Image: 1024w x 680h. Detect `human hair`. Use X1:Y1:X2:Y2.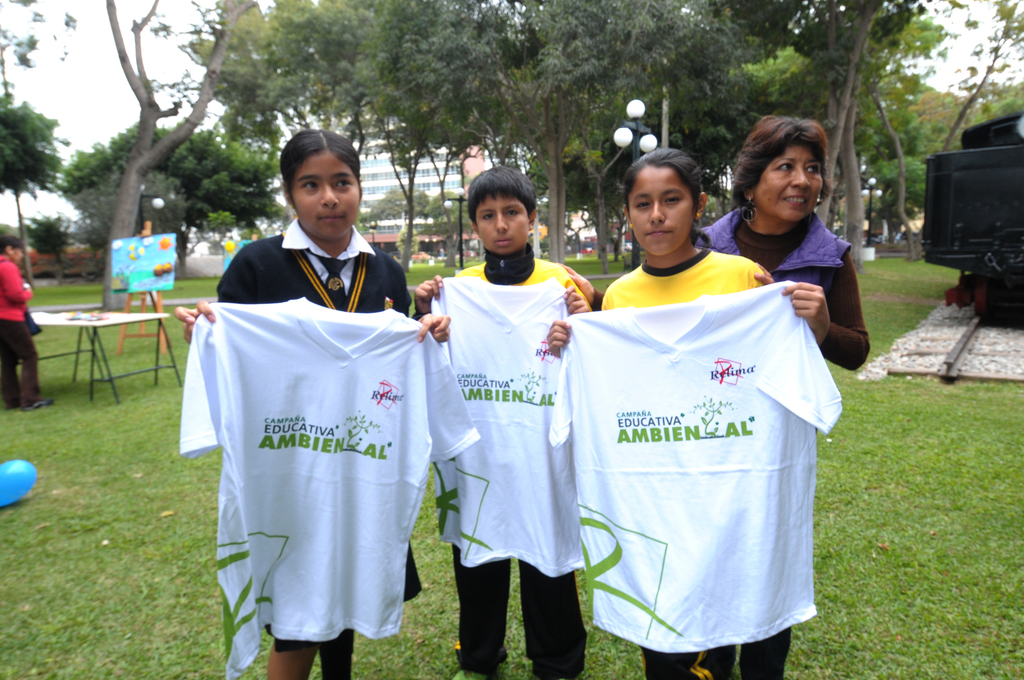
728:113:828:214.
